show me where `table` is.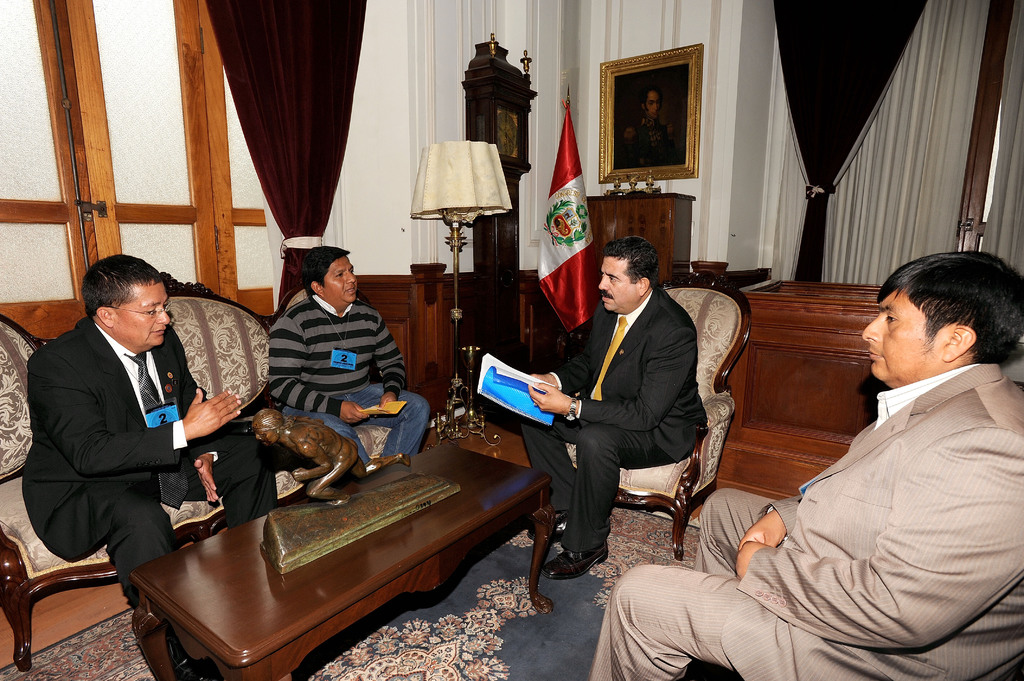
`table` is at bbox(98, 426, 576, 669).
